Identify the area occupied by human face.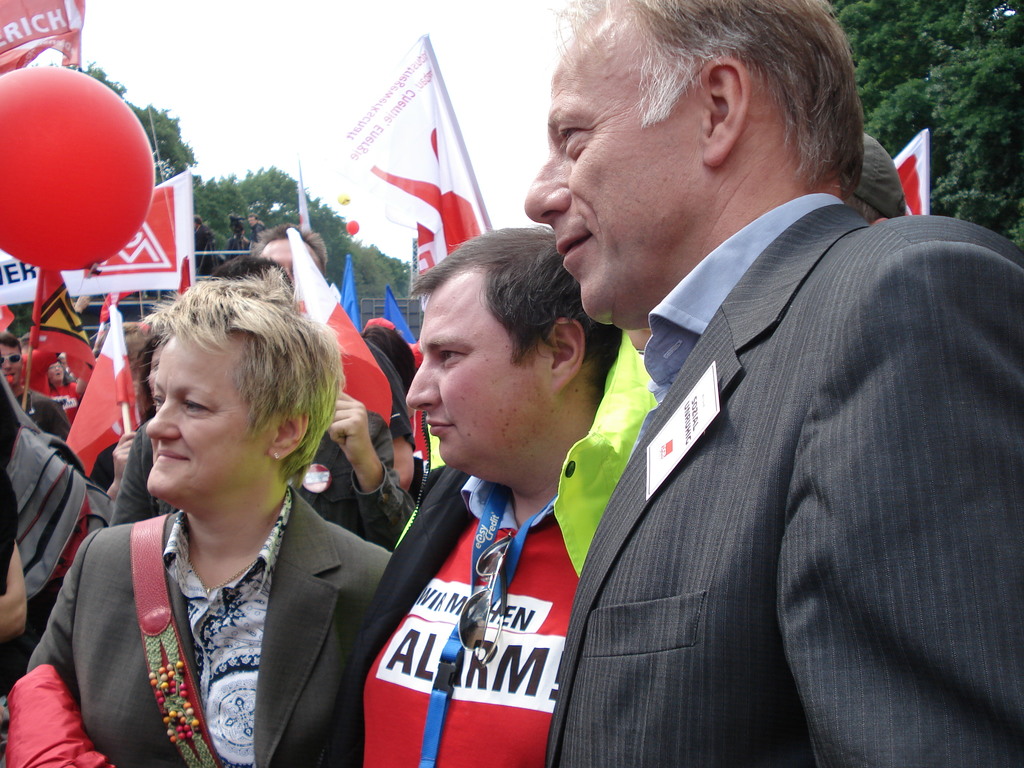
Area: 143, 341, 272, 499.
